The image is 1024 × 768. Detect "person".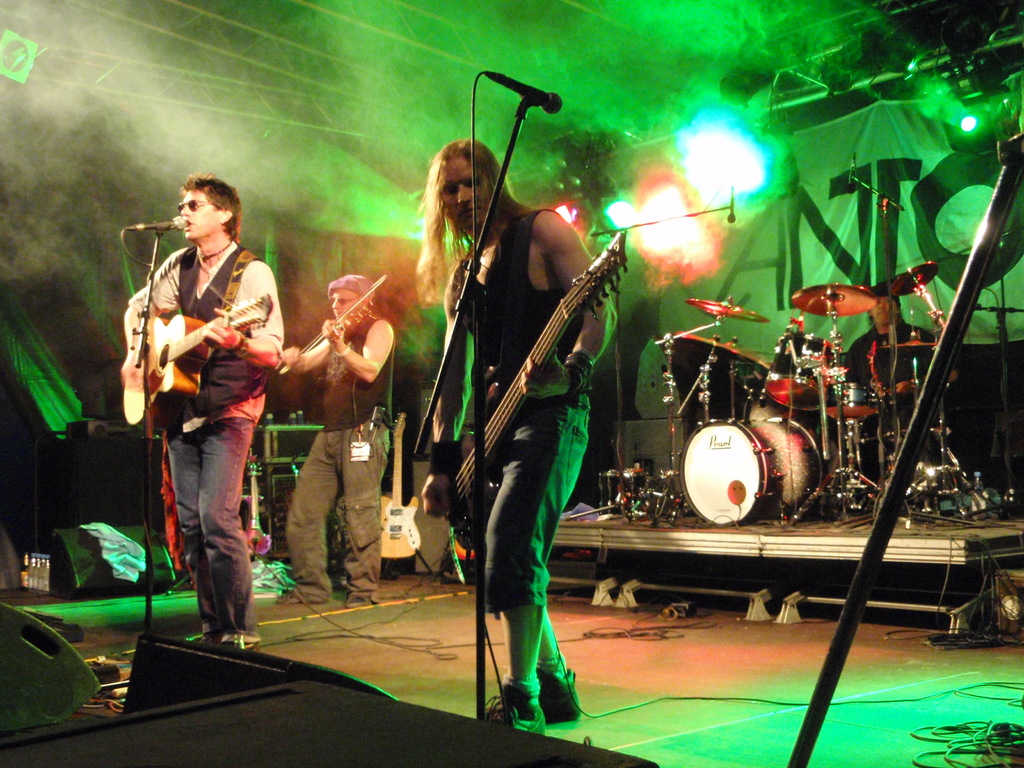
Detection: [101, 147, 262, 666].
